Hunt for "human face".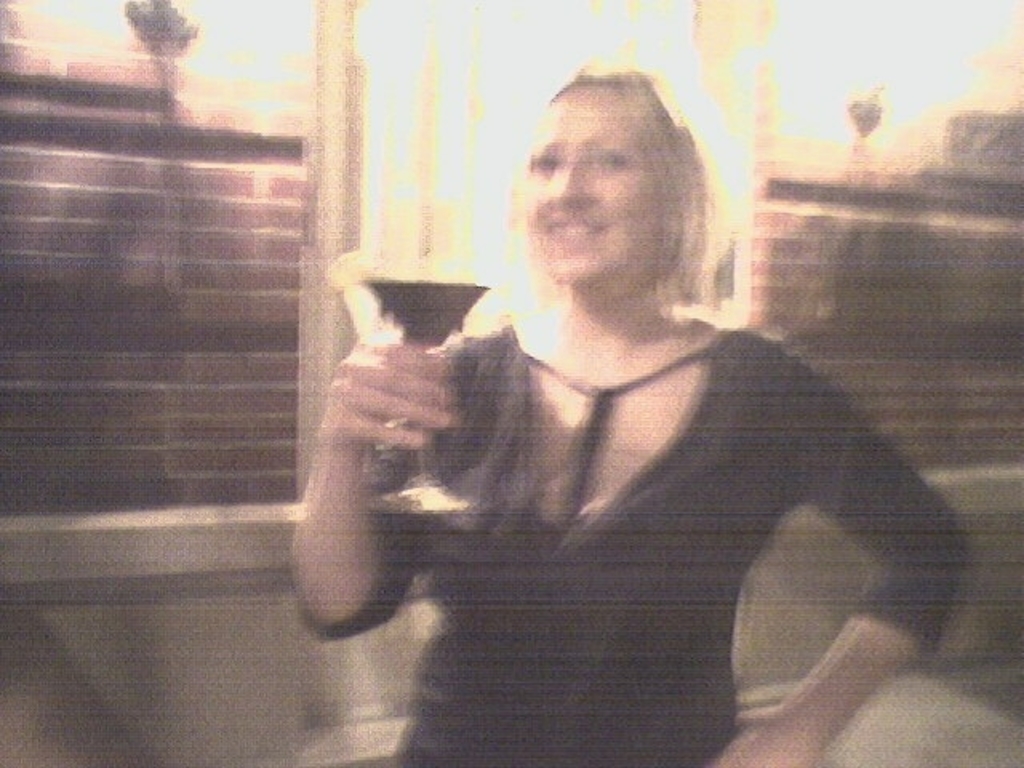
Hunted down at <box>533,90,661,288</box>.
